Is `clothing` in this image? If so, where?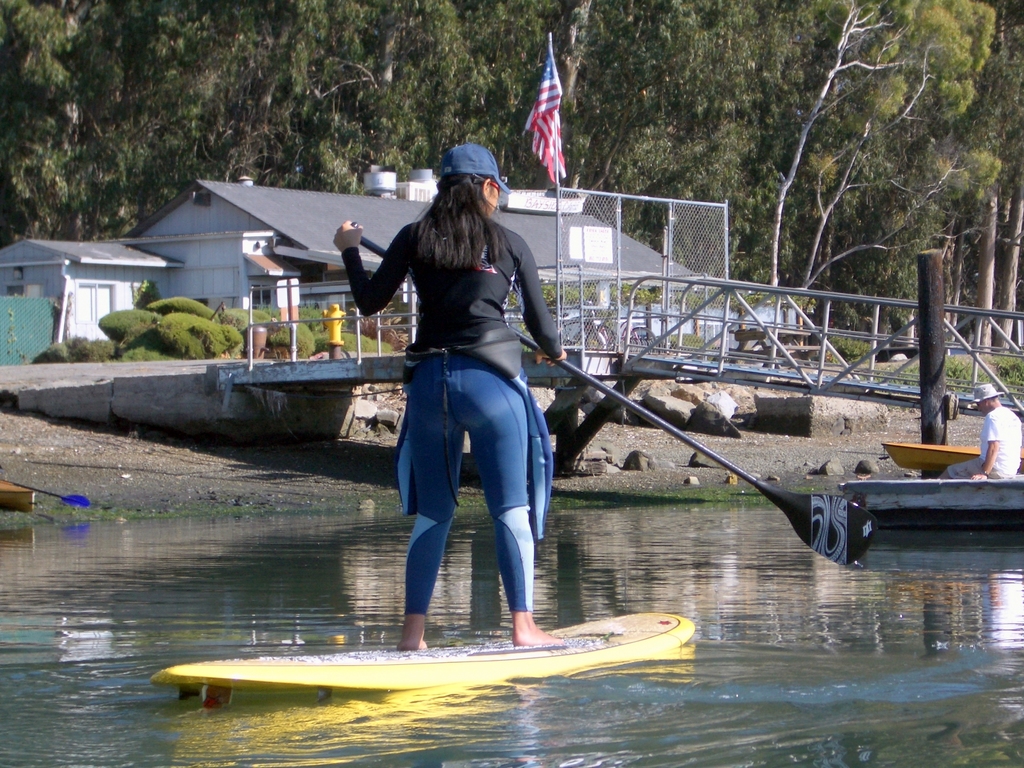
Yes, at BBox(338, 207, 557, 628).
